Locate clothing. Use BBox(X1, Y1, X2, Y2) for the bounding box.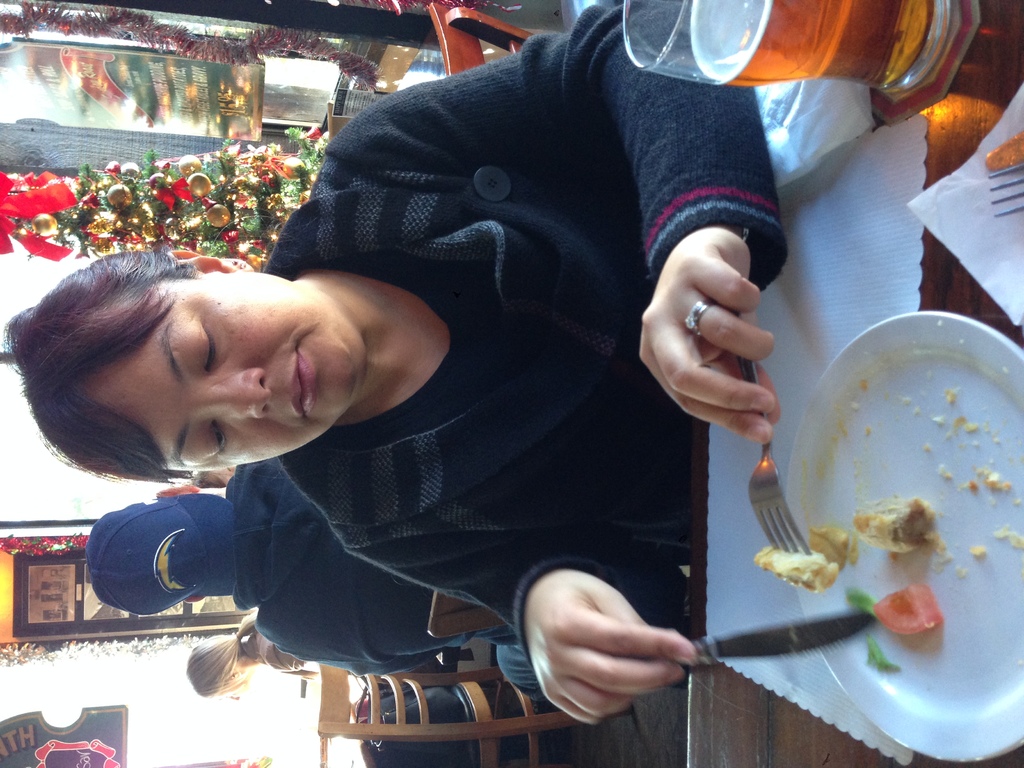
BBox(280, 0, 786, 662).
